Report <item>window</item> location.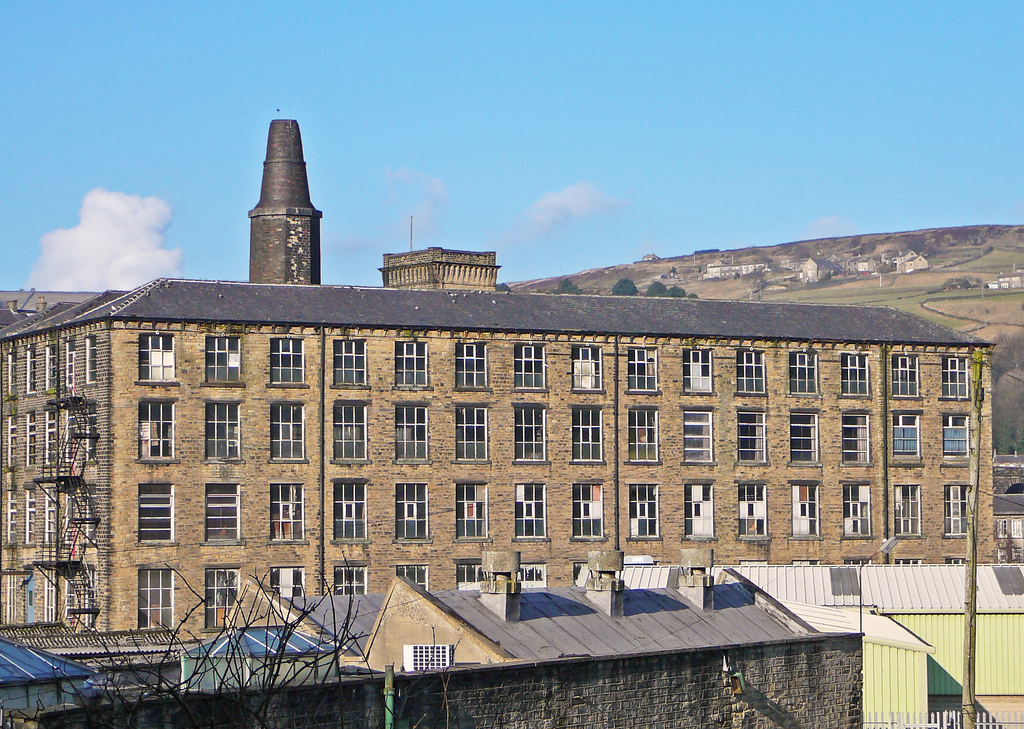
Report: l=9, t=353, r=18, b=396.
